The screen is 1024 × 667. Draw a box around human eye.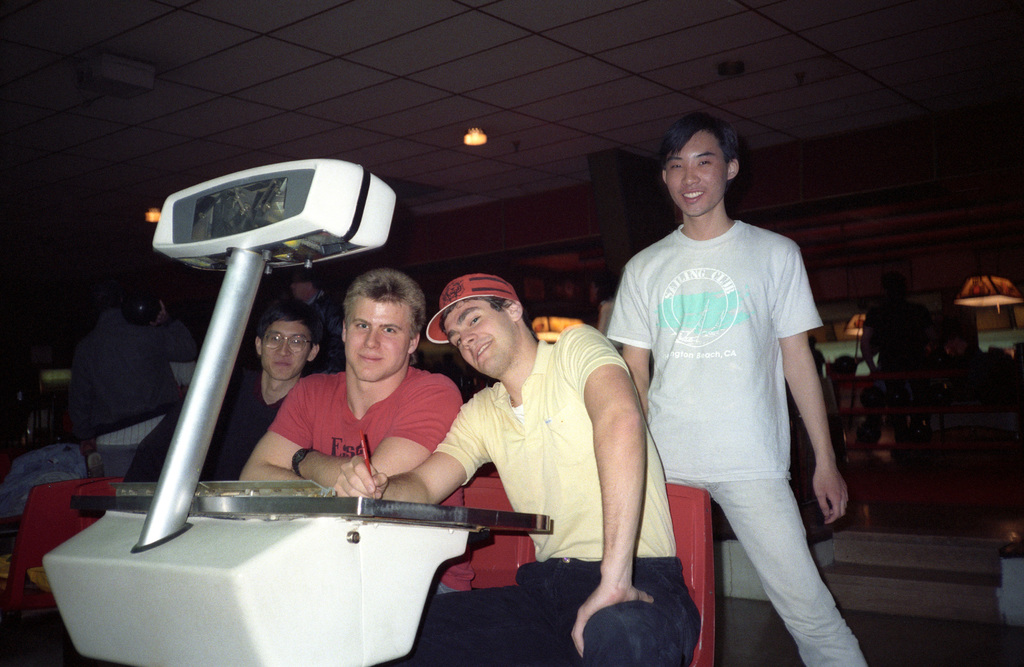
(466,312,480,329).
